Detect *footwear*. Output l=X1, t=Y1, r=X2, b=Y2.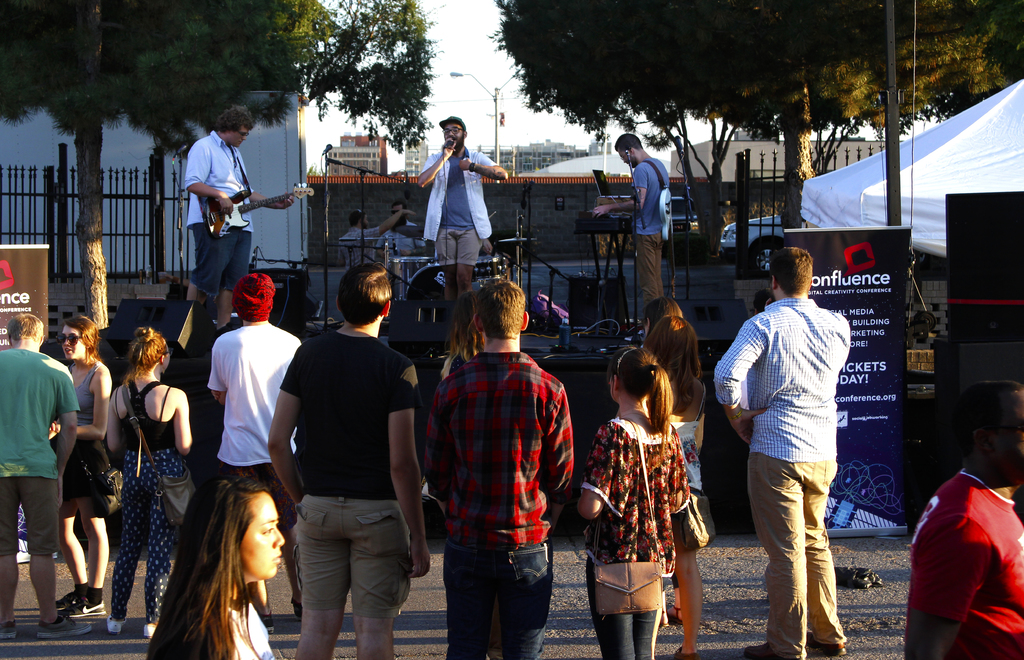
l=0, t=620, r=16, b=640.
